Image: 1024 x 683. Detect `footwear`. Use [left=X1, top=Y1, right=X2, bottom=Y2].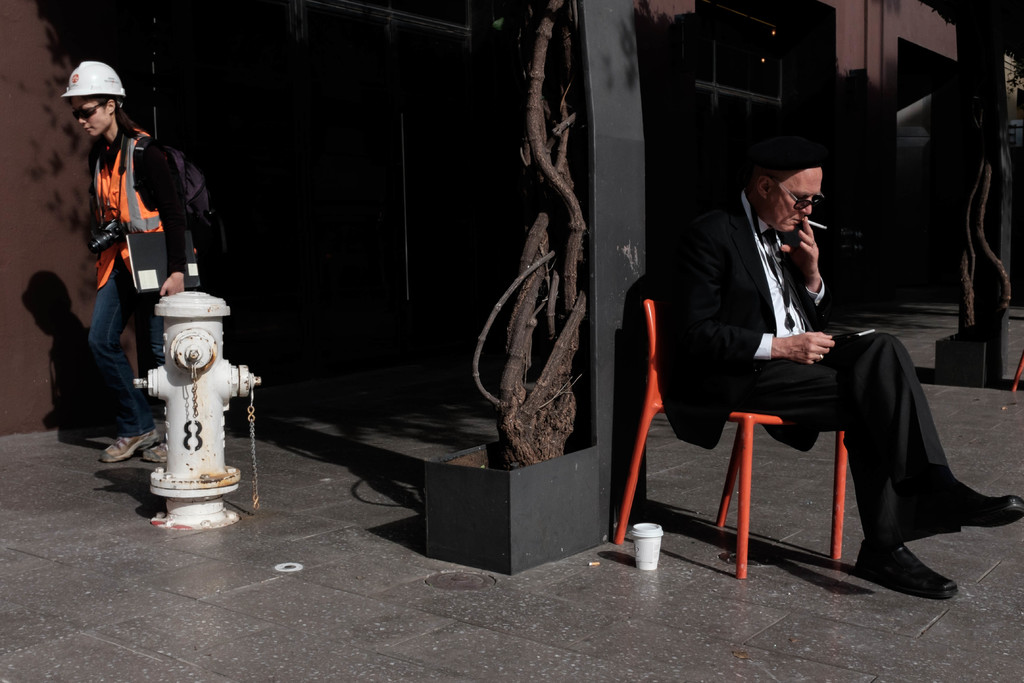
[left=868, top=539, right=965, bottom=600].
